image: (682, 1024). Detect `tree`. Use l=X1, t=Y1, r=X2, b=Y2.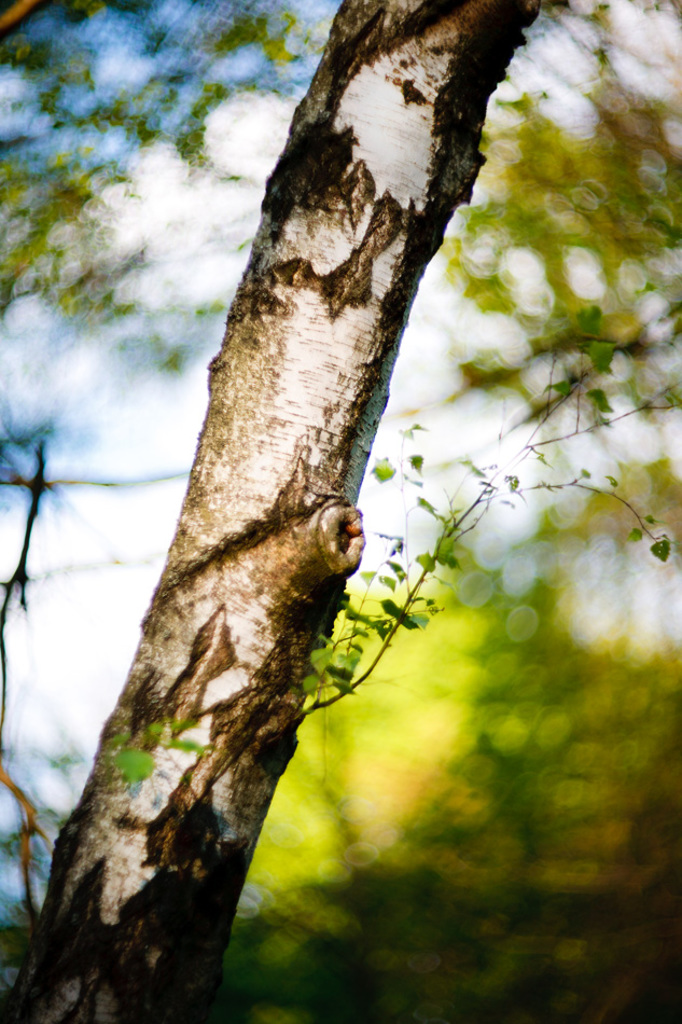
l=0, t=0, r=681, b=1023.
